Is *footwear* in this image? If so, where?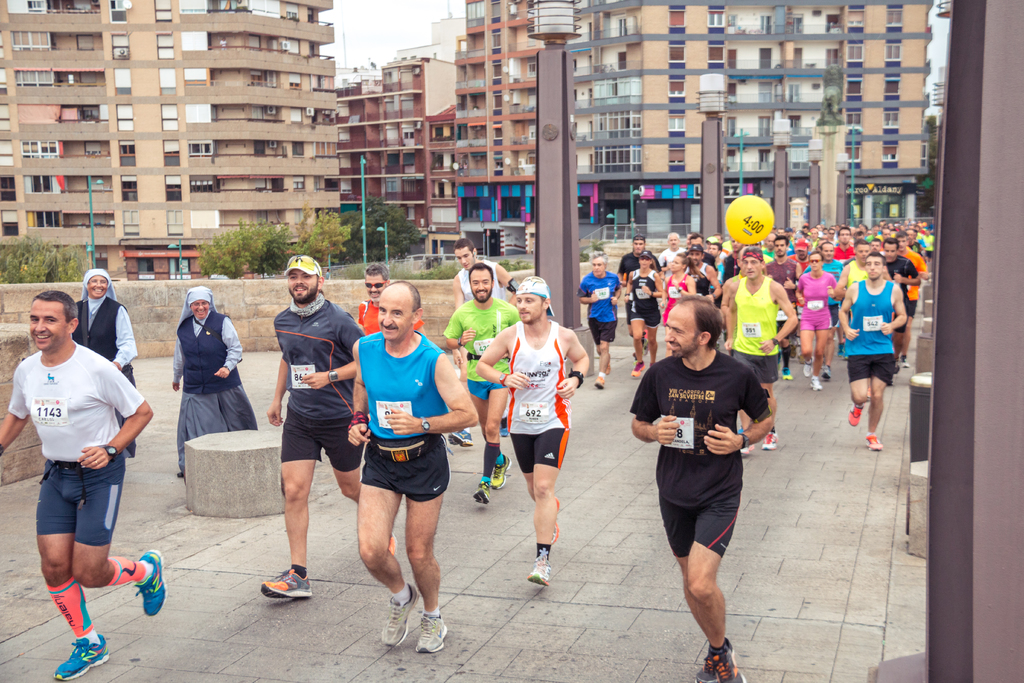
Yes, at bbox=(844, 404, 862, 427).
